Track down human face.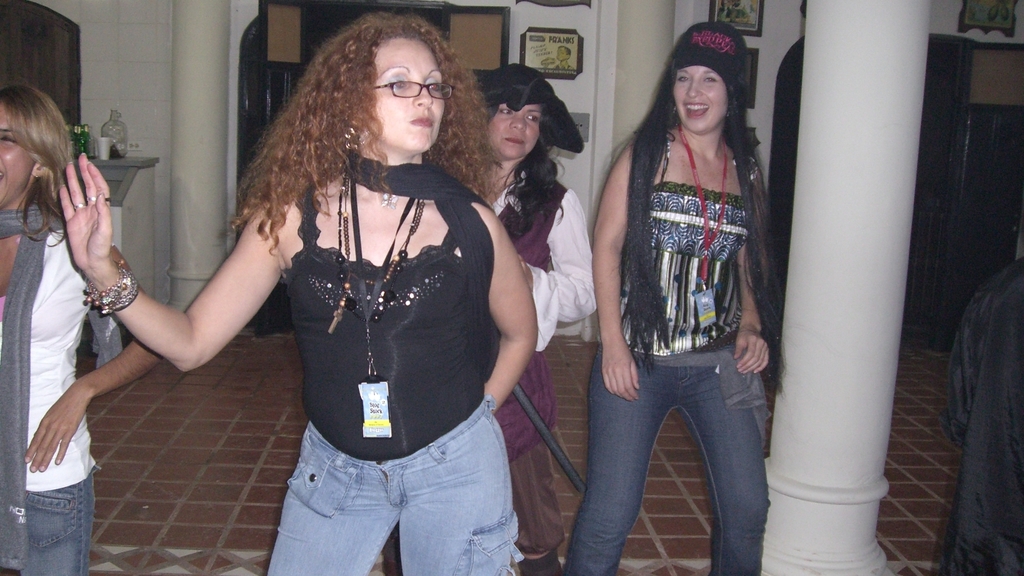
Tracked to {"x1": 0, "y1": 107, "x2": 34, "y2": 214}.
